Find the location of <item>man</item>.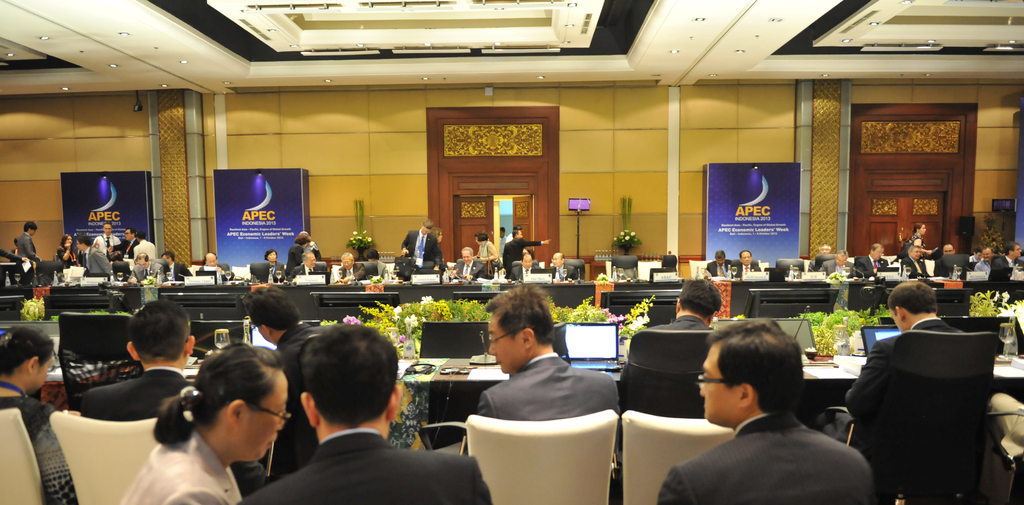
Location: <box>283,249,323,281</box>.
